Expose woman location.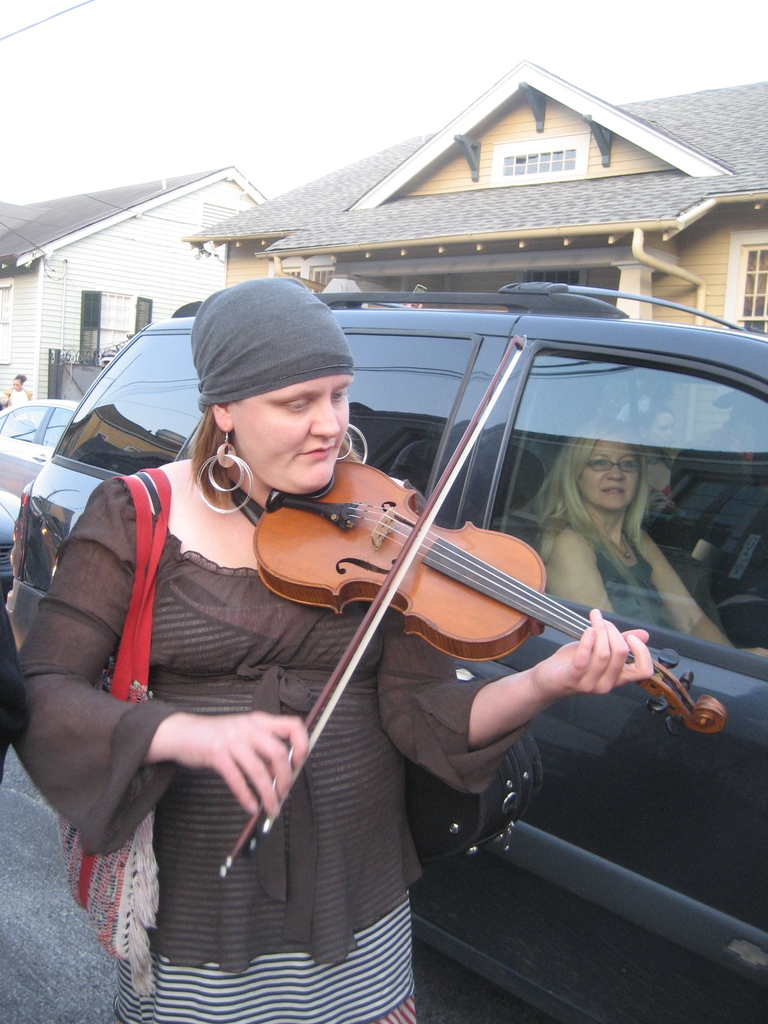
Exposed at 516,410,767,657.
